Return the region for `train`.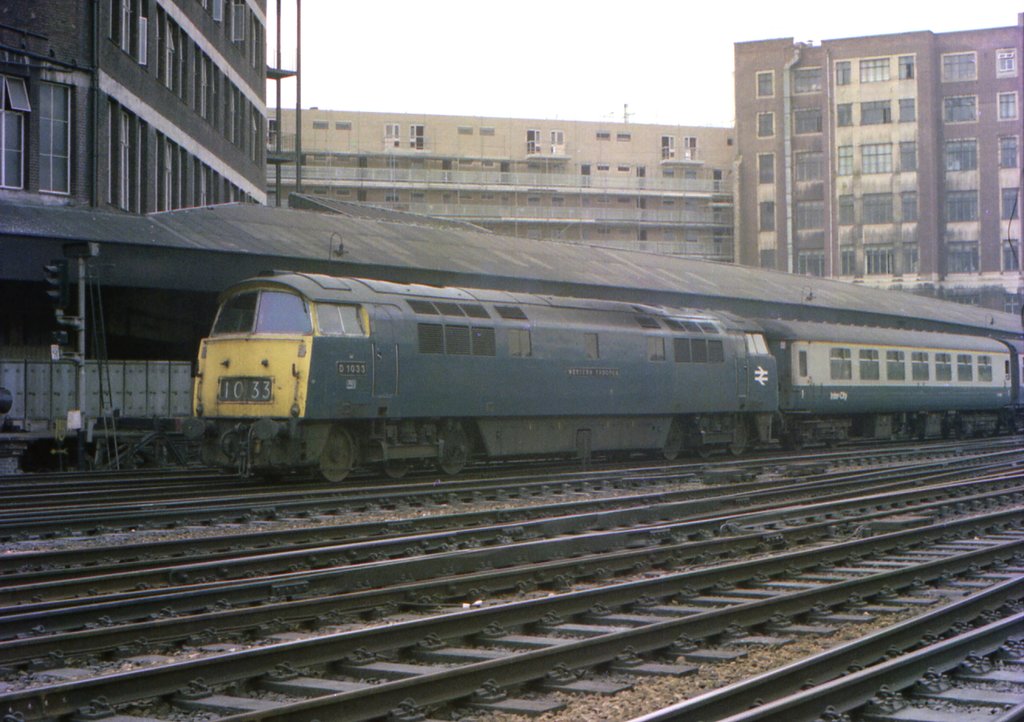
left=188, top=275, right=1023, bottom=480.
